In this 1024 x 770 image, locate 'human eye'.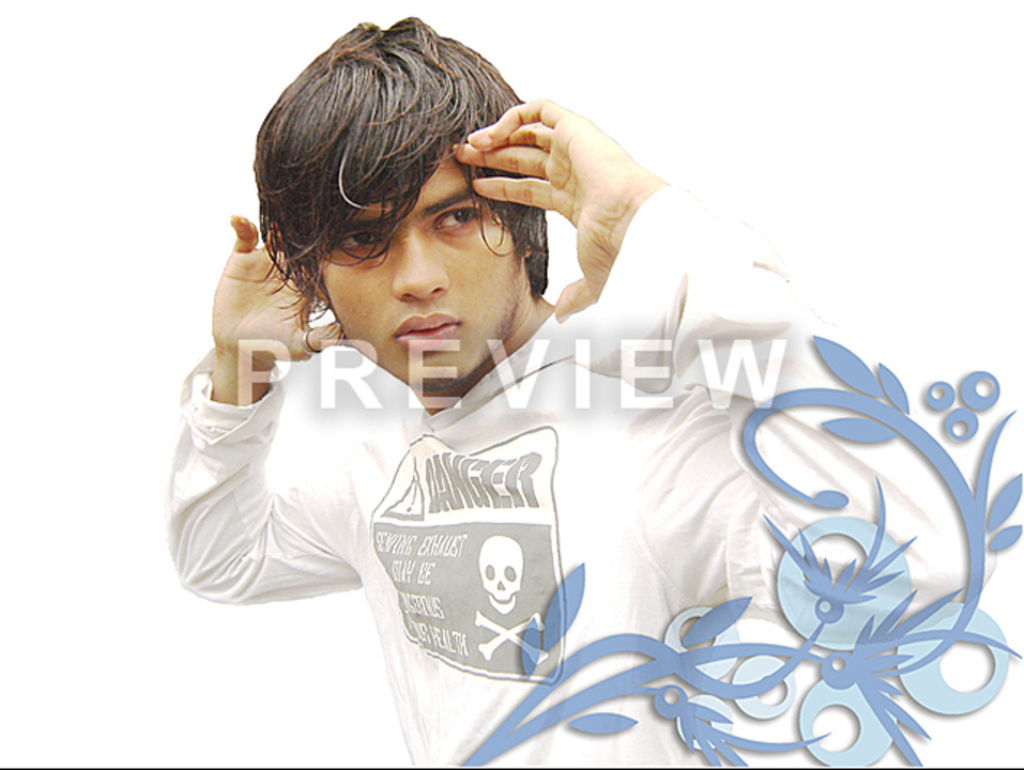
Bounding box: box(334, 230, 389, 256).
